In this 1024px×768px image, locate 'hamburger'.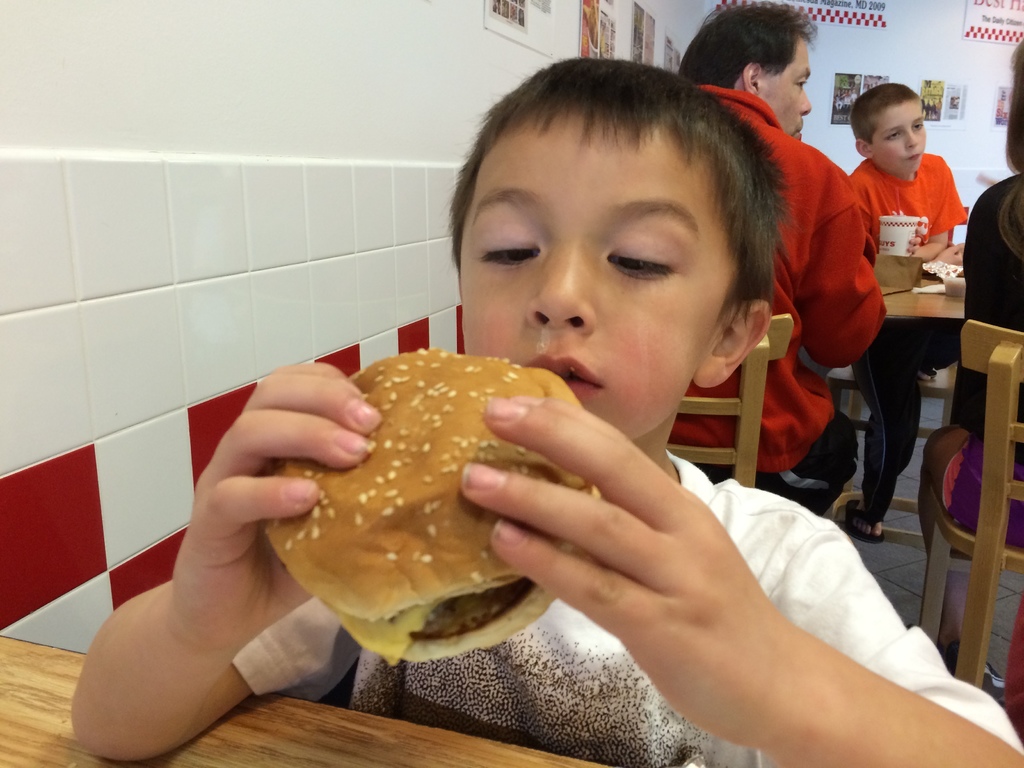
Bounding box: 263/351/599/669.
